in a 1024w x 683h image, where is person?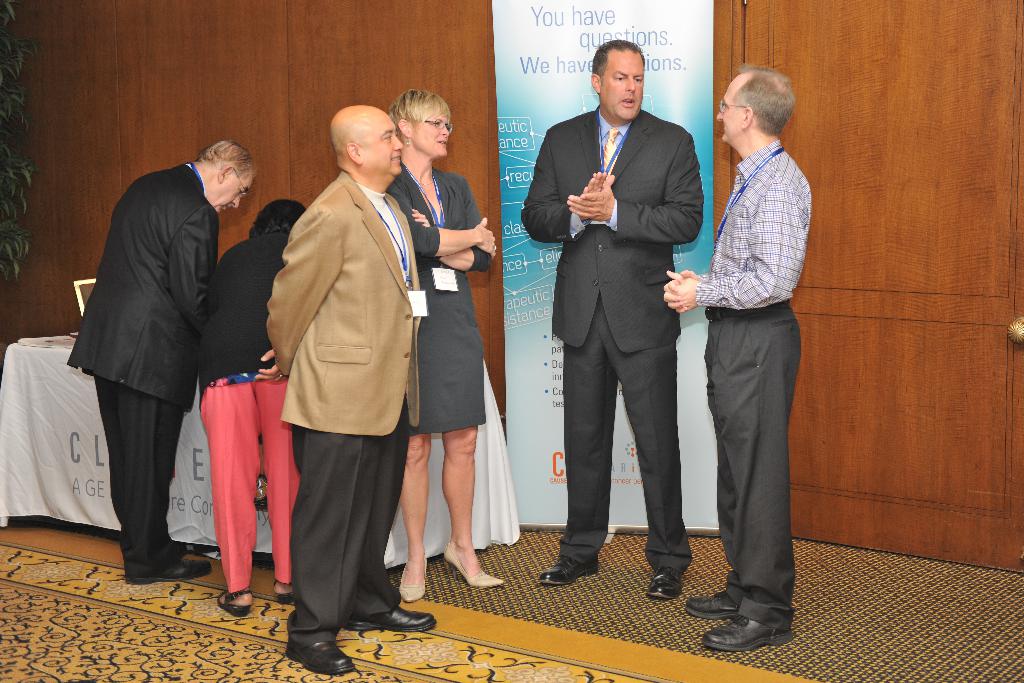
crop(522, 37, 702, 598).
